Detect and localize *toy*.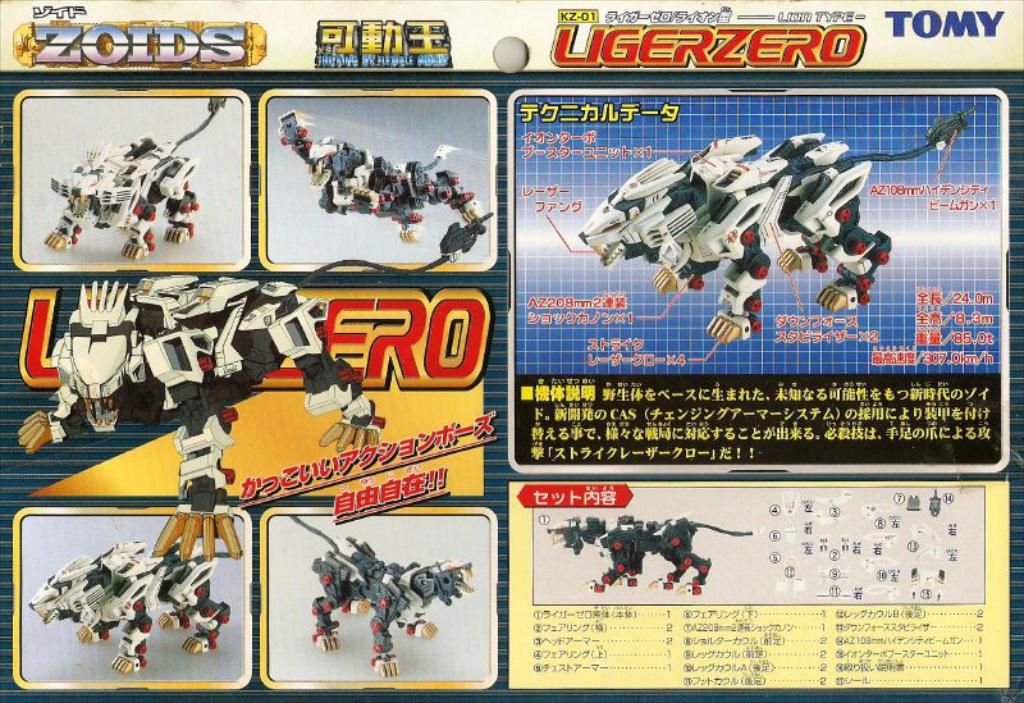
Localized at rect(19, 553, 232, 677).
